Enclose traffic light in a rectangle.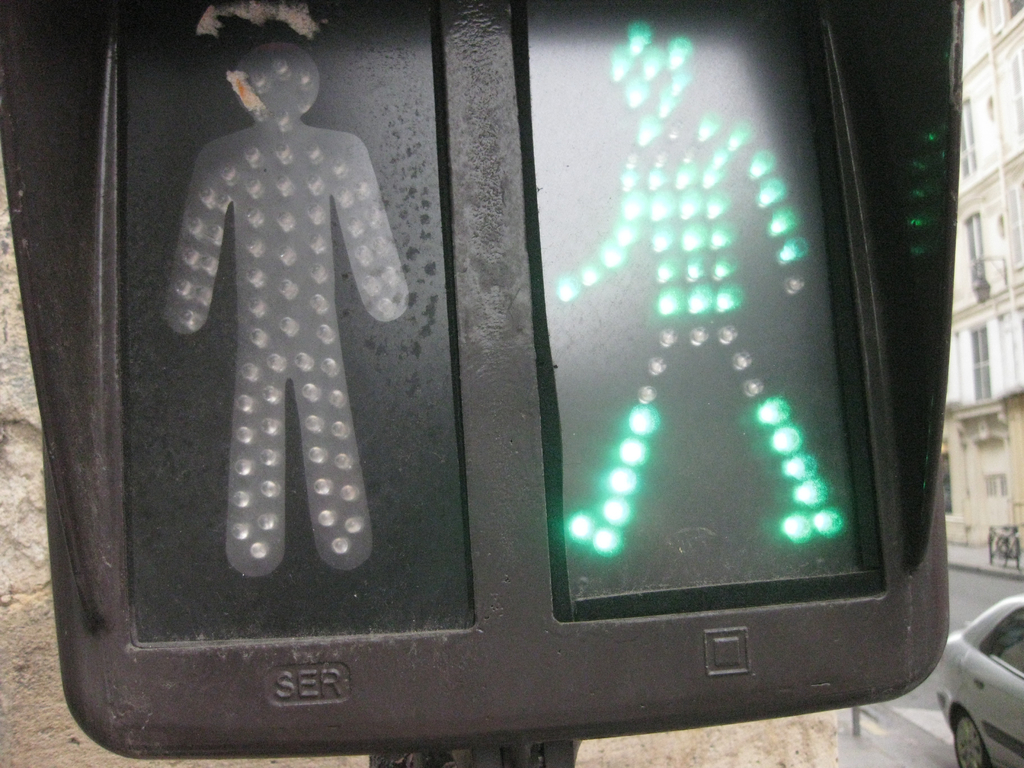
(left=0, top=0, right=965, bottom=757).
